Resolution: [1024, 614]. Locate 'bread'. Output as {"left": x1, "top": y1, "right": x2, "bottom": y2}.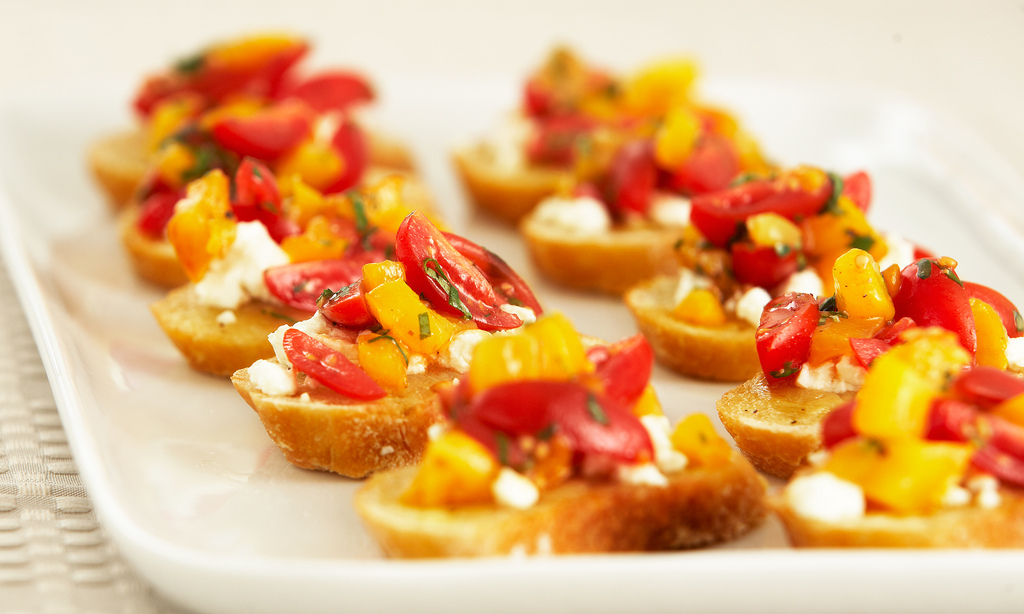
{"left": 349, "top": 422, "right": 777, "bottom": 558}.
